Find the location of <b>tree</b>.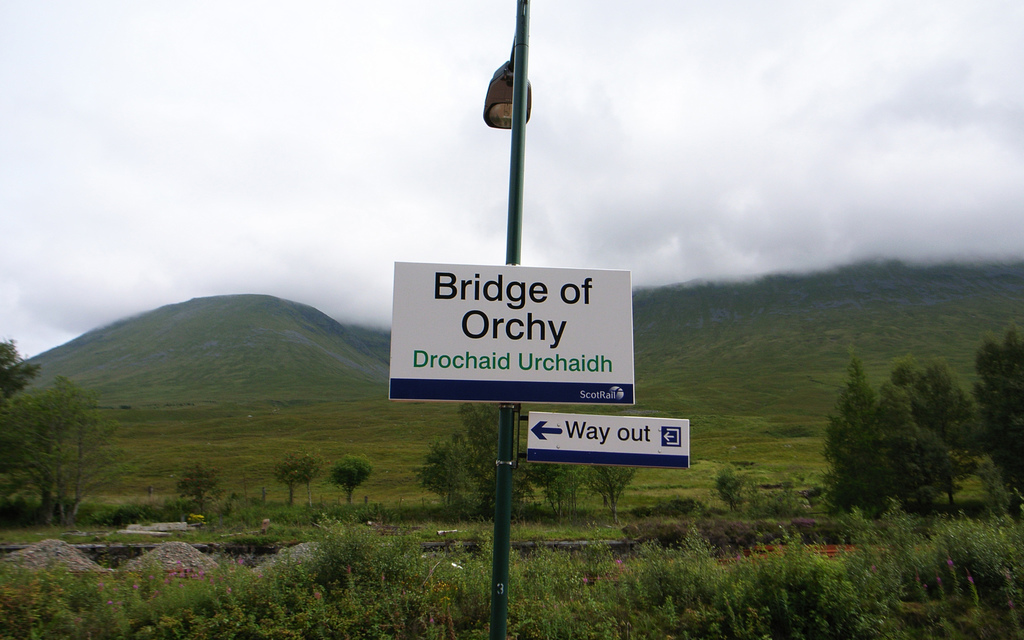
Location: <region>0, 339, 40, 403</region>.
